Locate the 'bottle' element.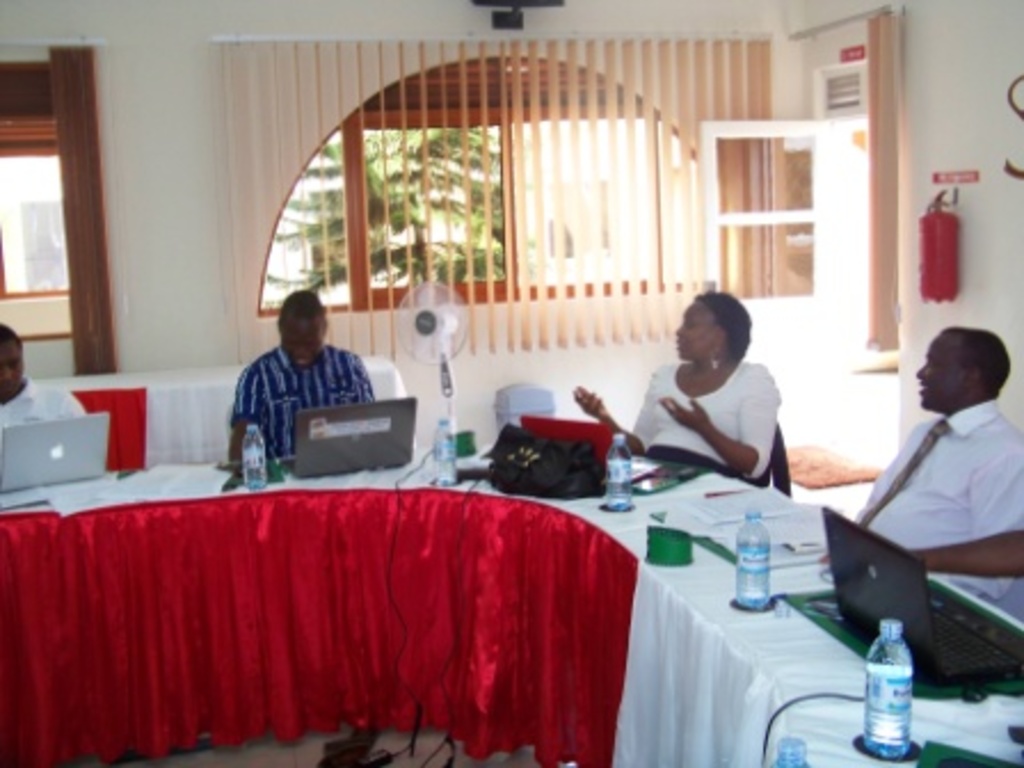
Element bbox: l=736, t=494, r=775, b=608.
